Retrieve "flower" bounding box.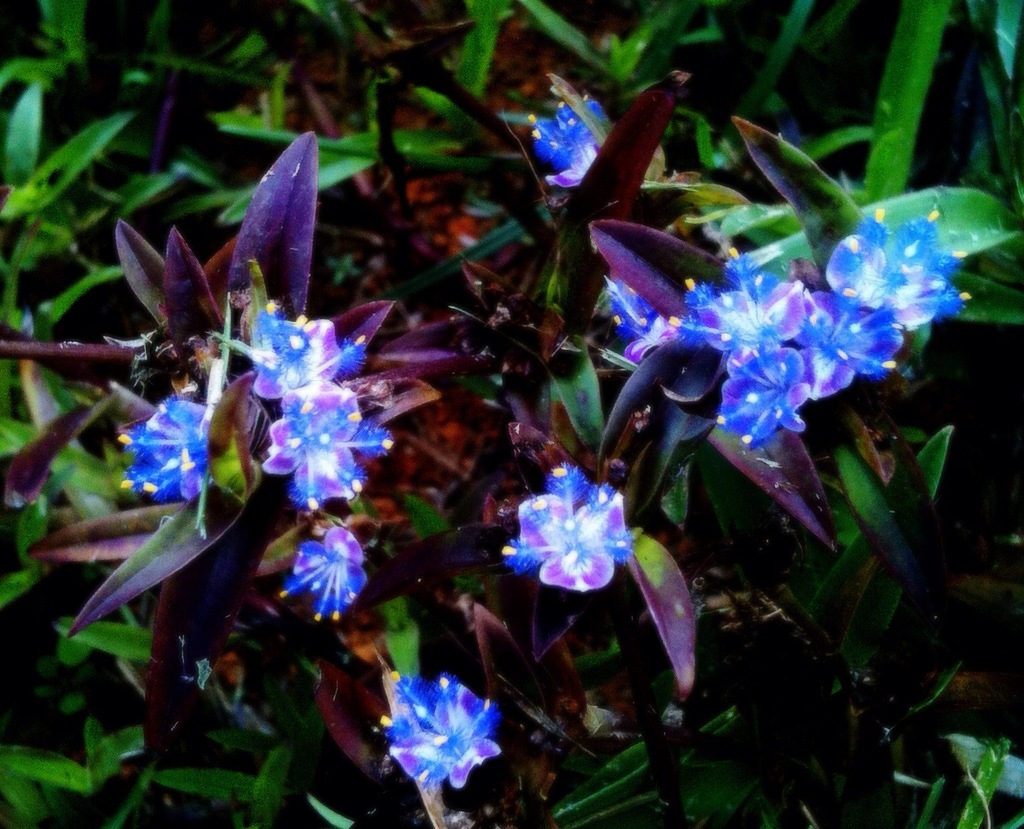
Bounding box: 281 516 368 620.
